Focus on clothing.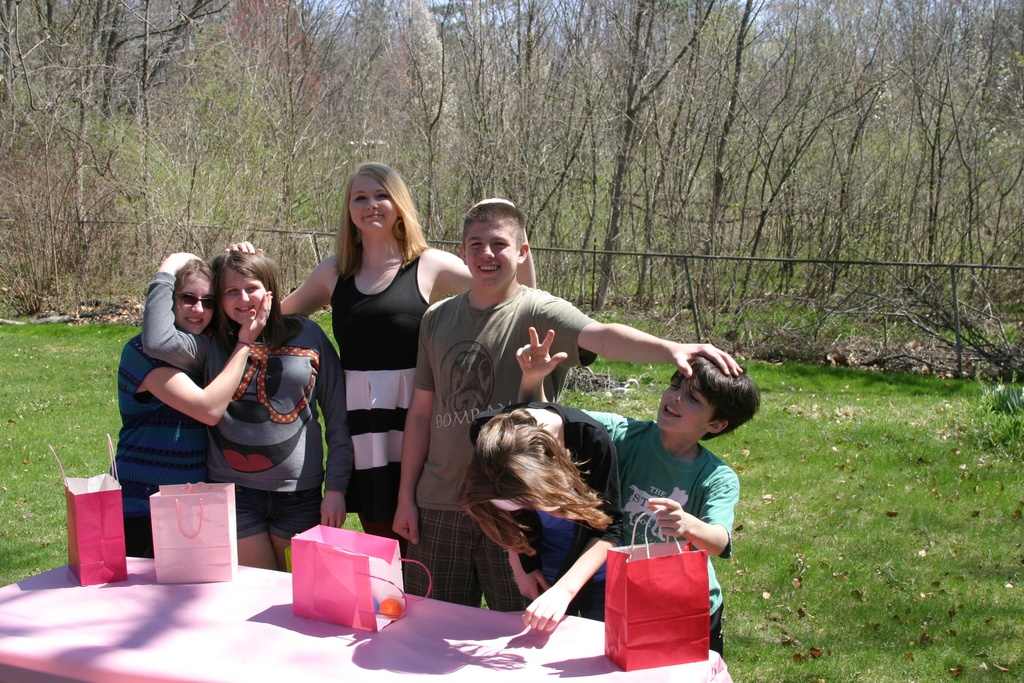
Focused at <region>415, 278, 595, 613</region>.
